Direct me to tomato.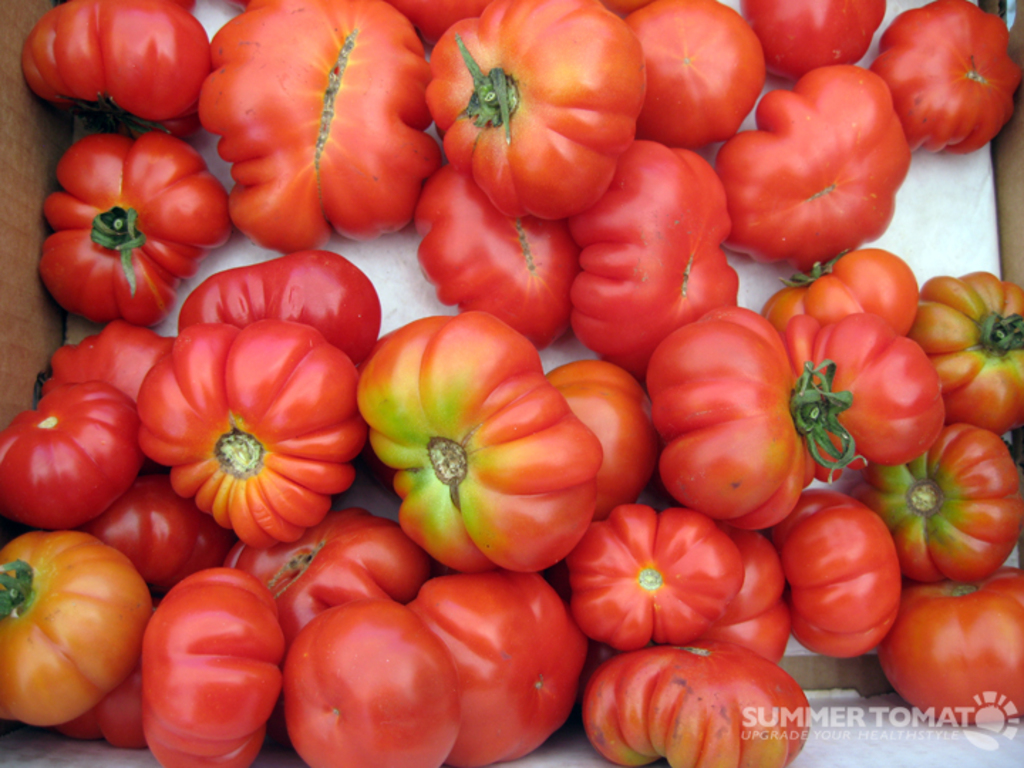
Direction: (x1=626, y1=0, x2=769, y2=151).
